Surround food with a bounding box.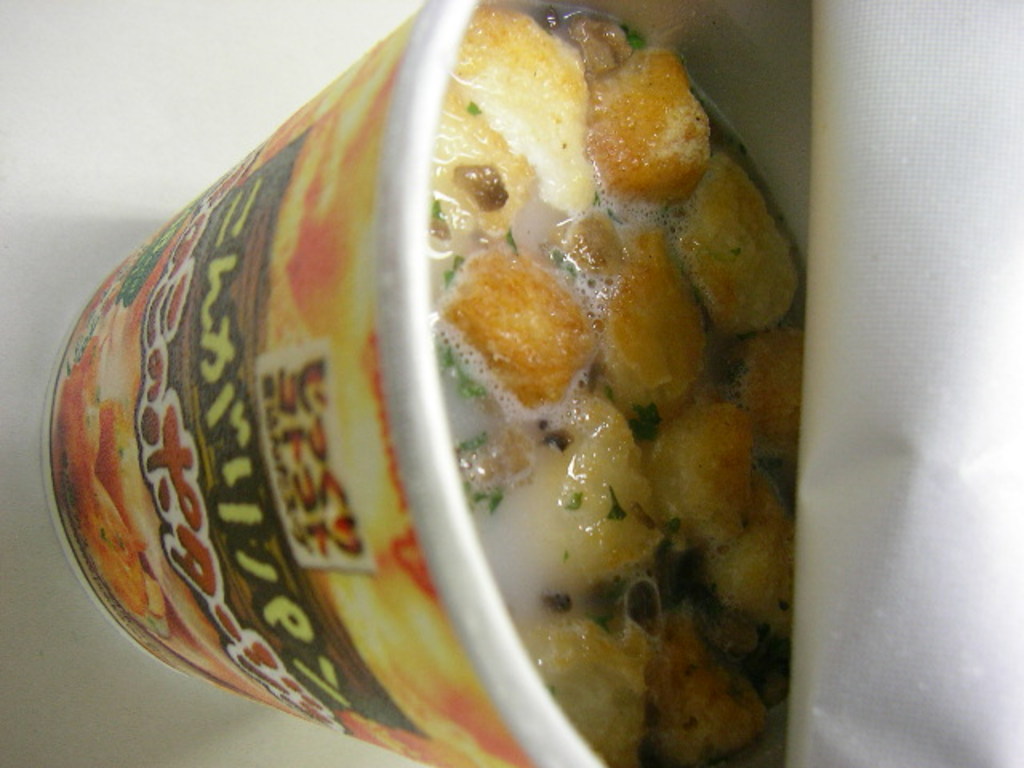
l=437, t=235, r=600, b=408.
